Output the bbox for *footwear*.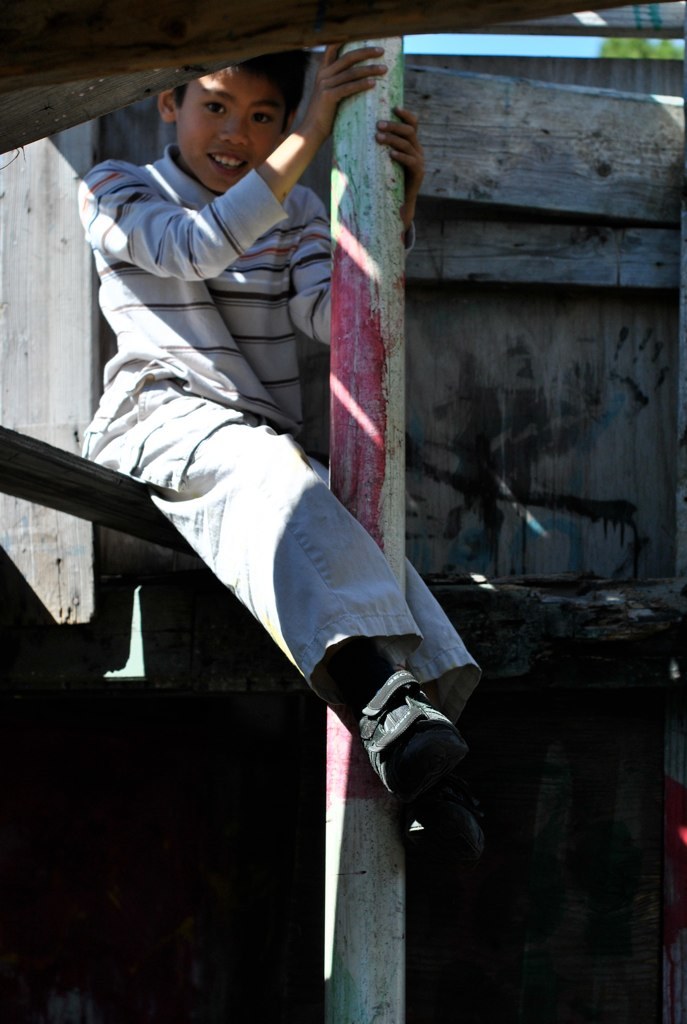
[left=368, top=682, right=465, bottom=830].
